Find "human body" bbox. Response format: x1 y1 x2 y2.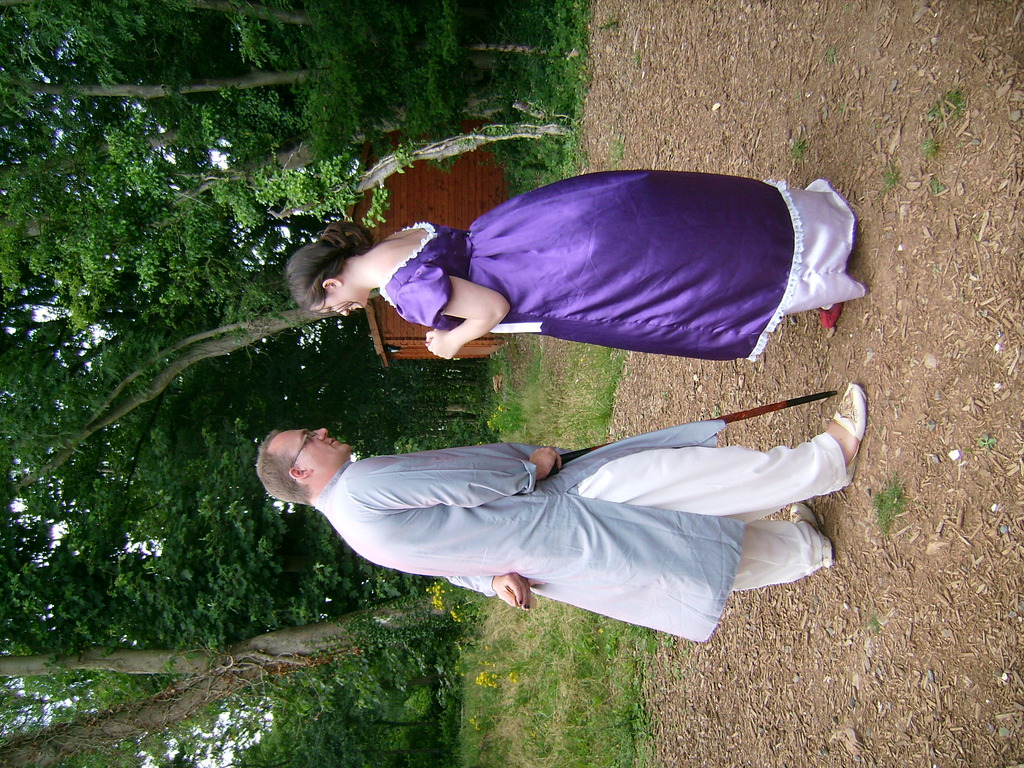
250 399 874 651.
